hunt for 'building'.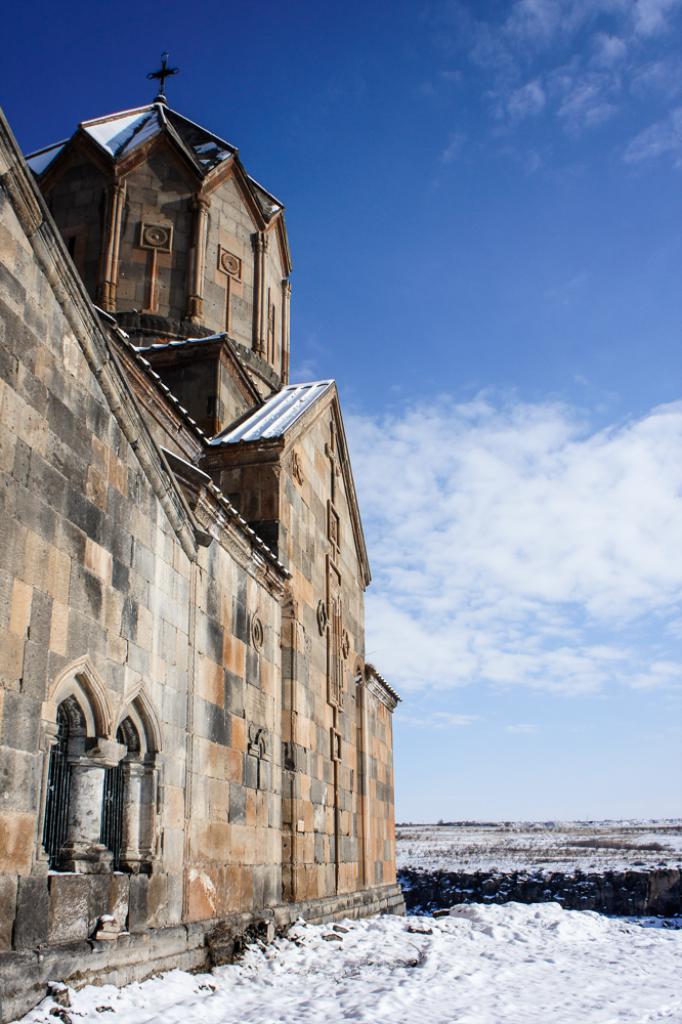
Hunted down at box(0, 35, 453, 988).
